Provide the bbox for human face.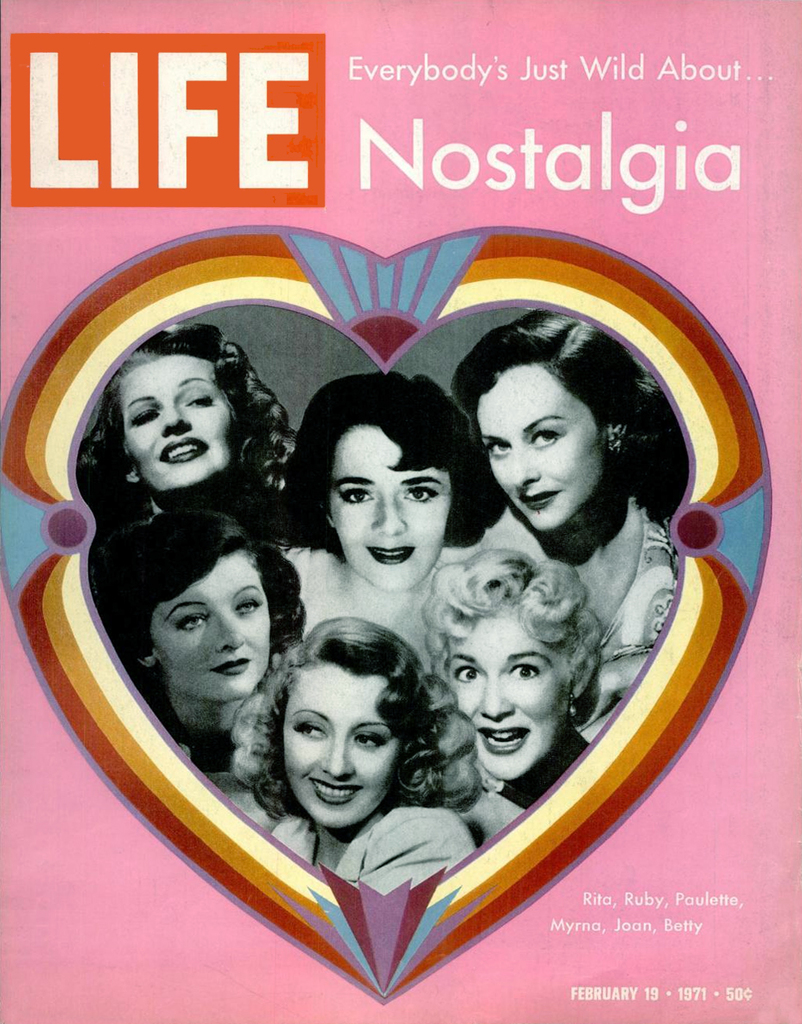
locate(277, 665, 396, 826).
